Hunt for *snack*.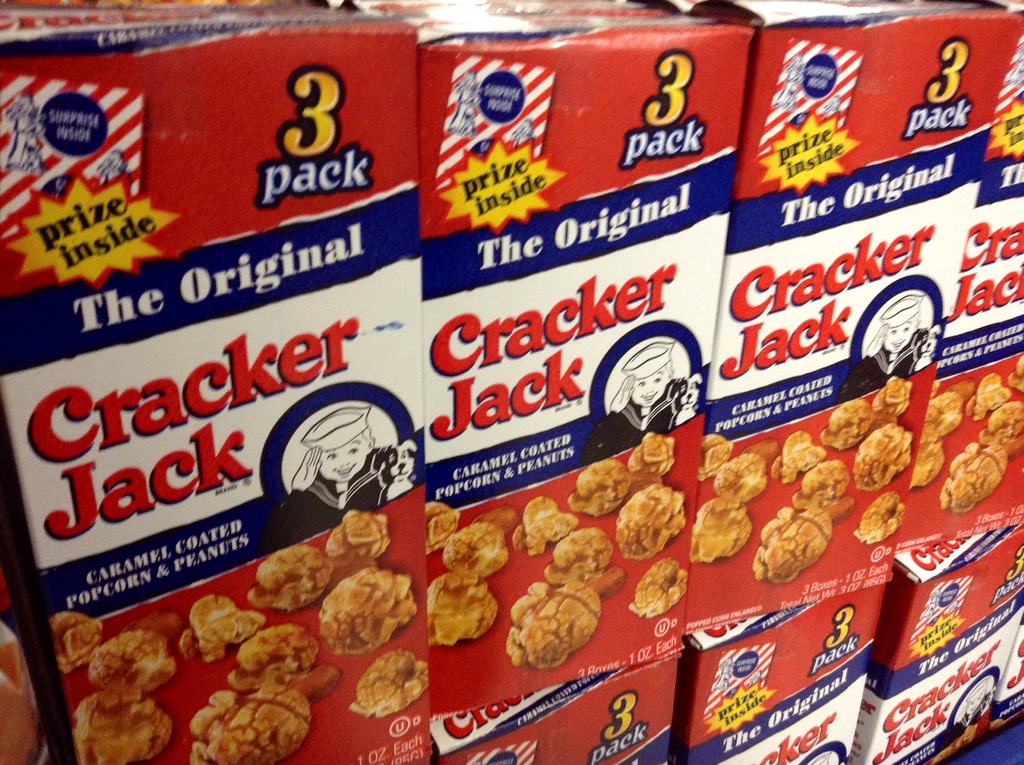
Hunted down at {"left": 25, "top": 0, "right": 980, "bottom": 764}.
